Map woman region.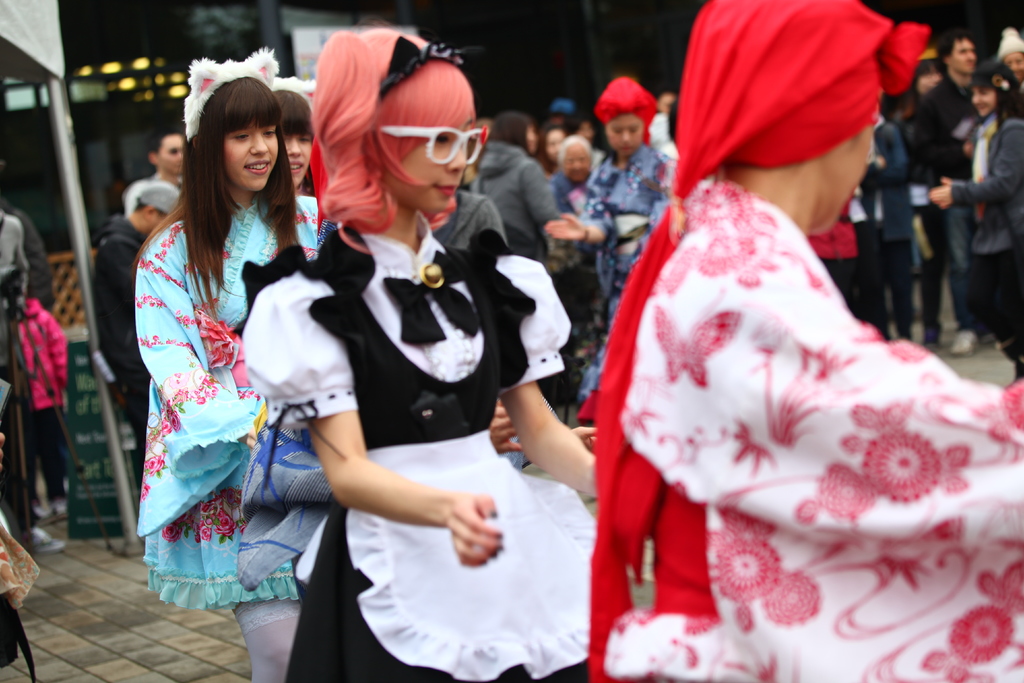
Mapped to detection(535, 72, 676, 398).
